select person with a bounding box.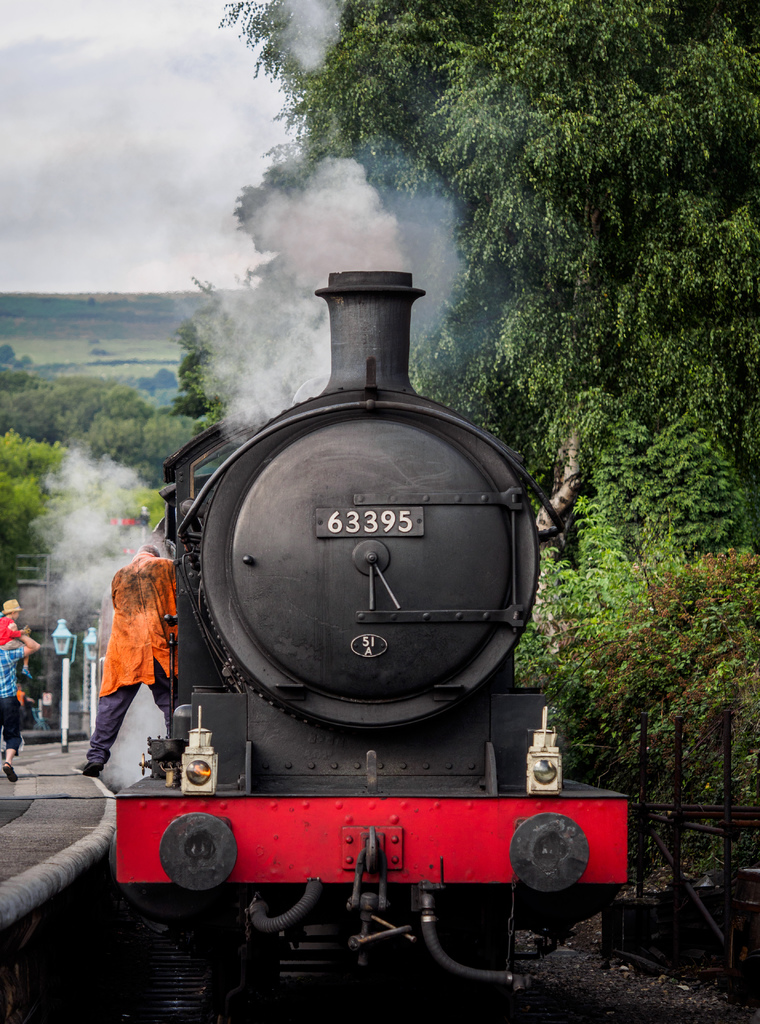
detection(0, 626, 37, 778).
